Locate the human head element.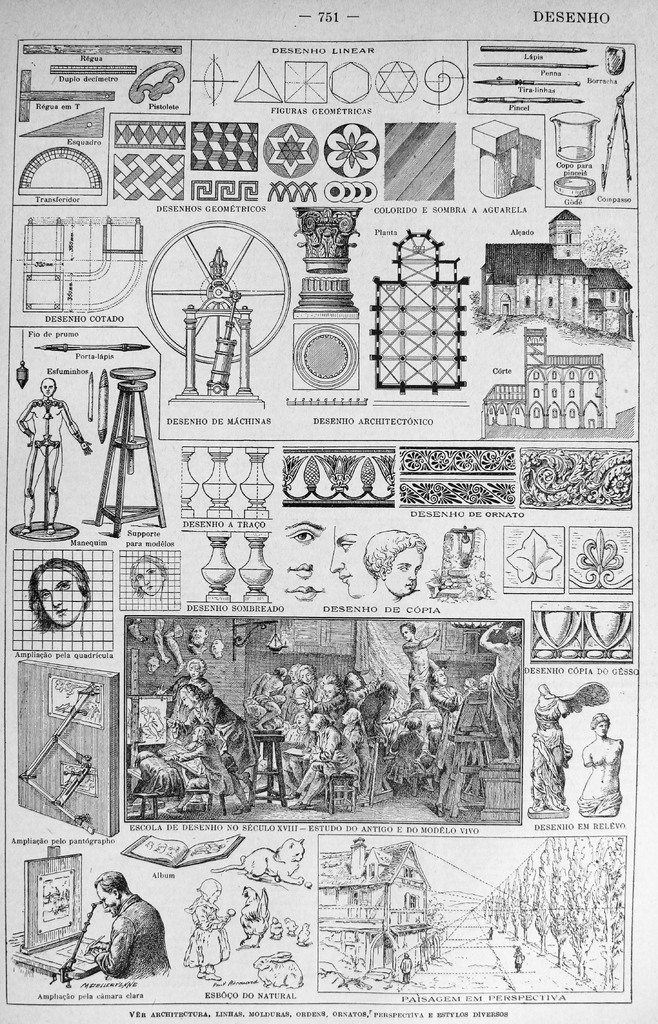
Element bbox: left=381, top=679, right=400, bottom=702.
